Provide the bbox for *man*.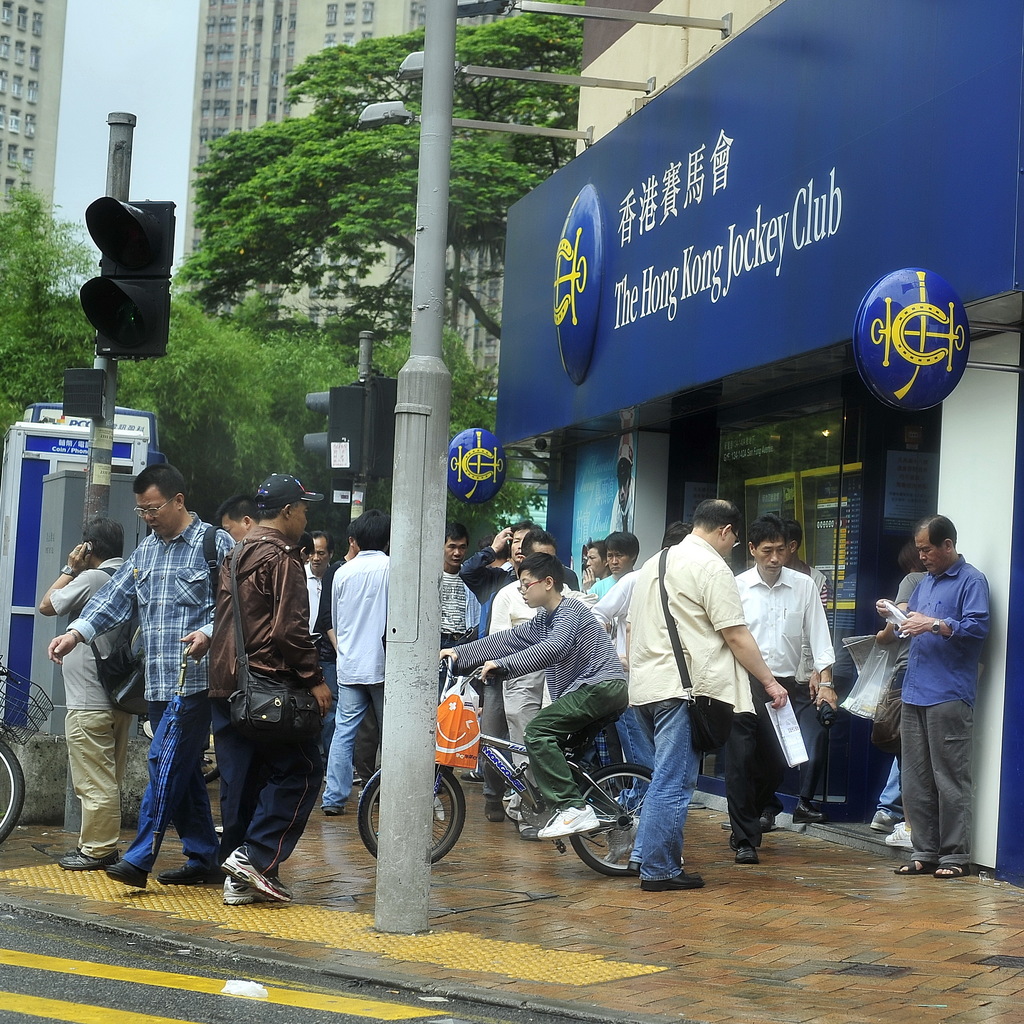
BBox(302, 533, 335, 765).
